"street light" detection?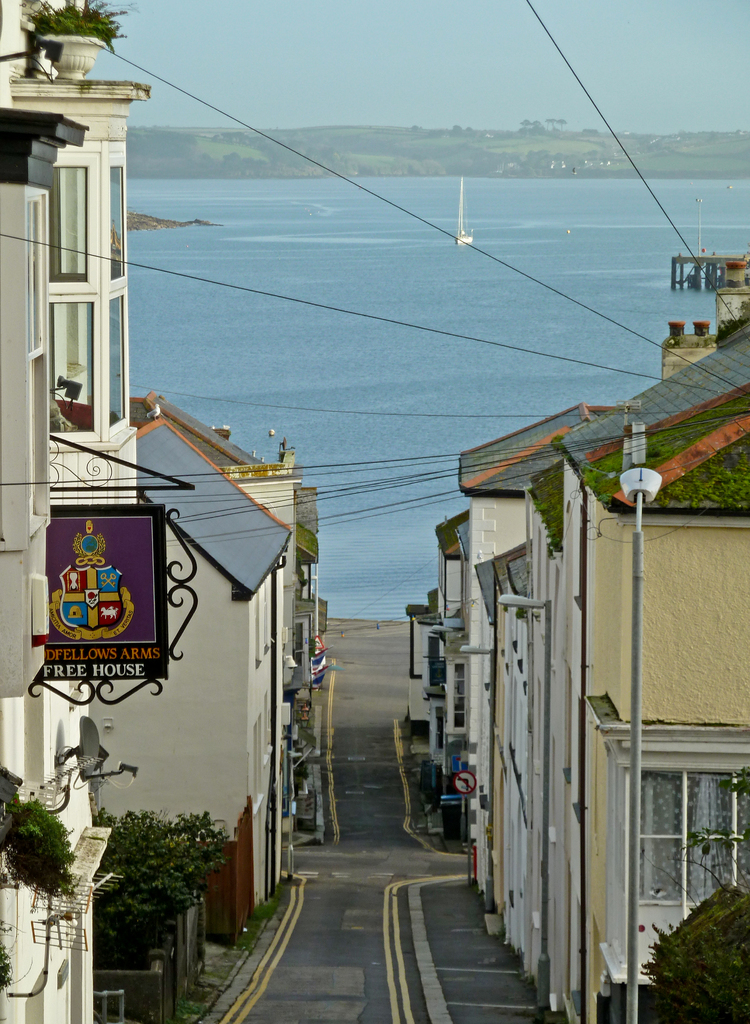
left=614, top=462, right=669, bottom=1023
